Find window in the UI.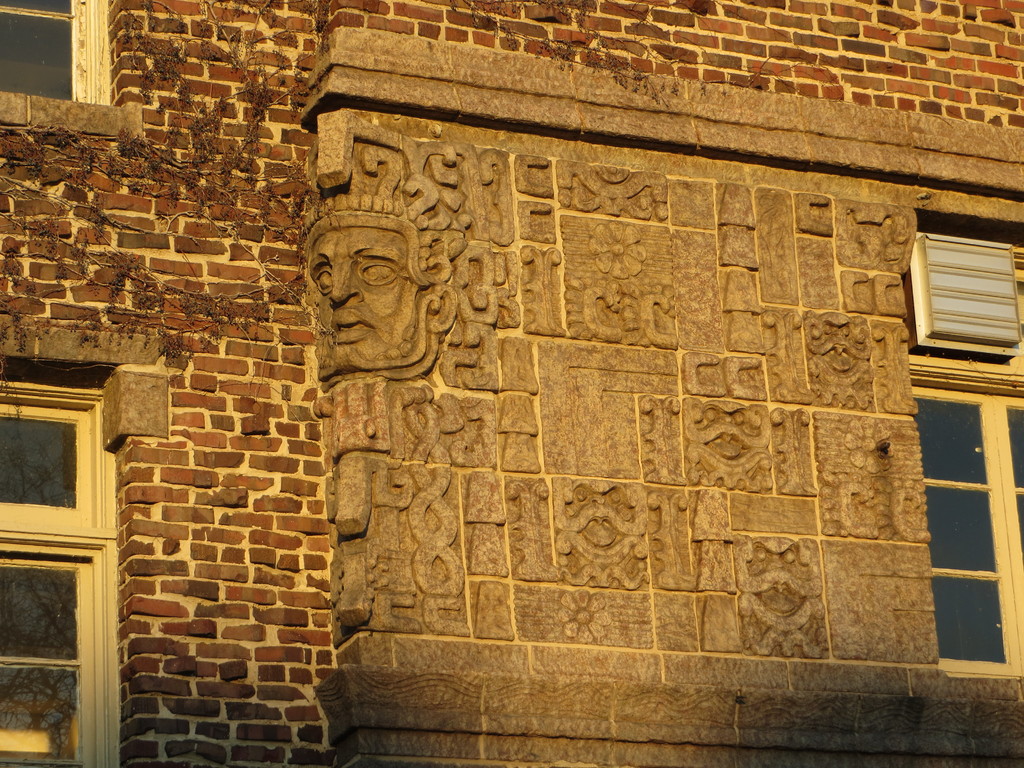
UI element at {"left": 0, "top": 0, "right": 99, "bottom": 108}.
